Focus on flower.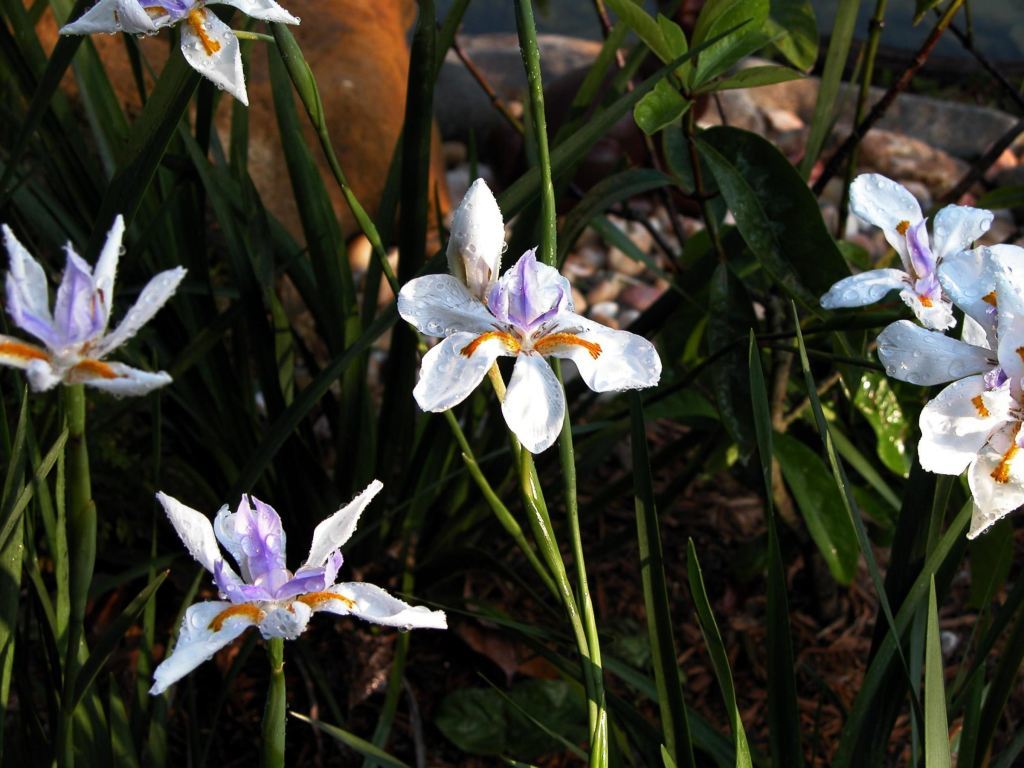
Focused at bbox(148, 486, 445, 696).
